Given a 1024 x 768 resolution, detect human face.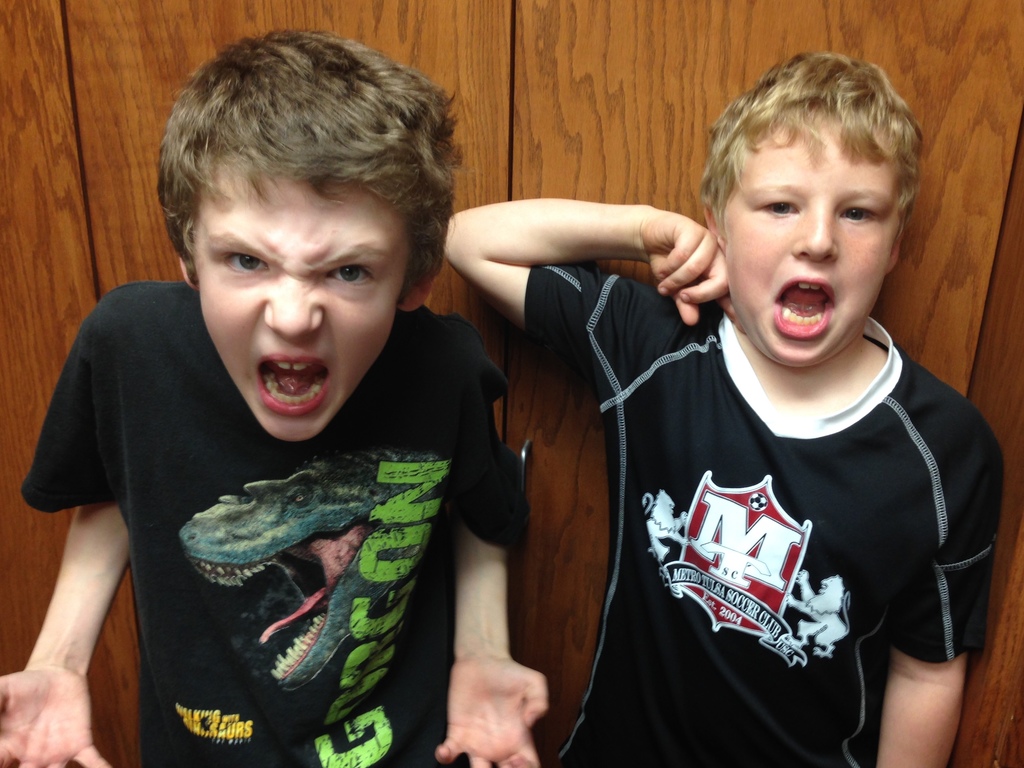
<region>719, 92, 909, 358</region>.
